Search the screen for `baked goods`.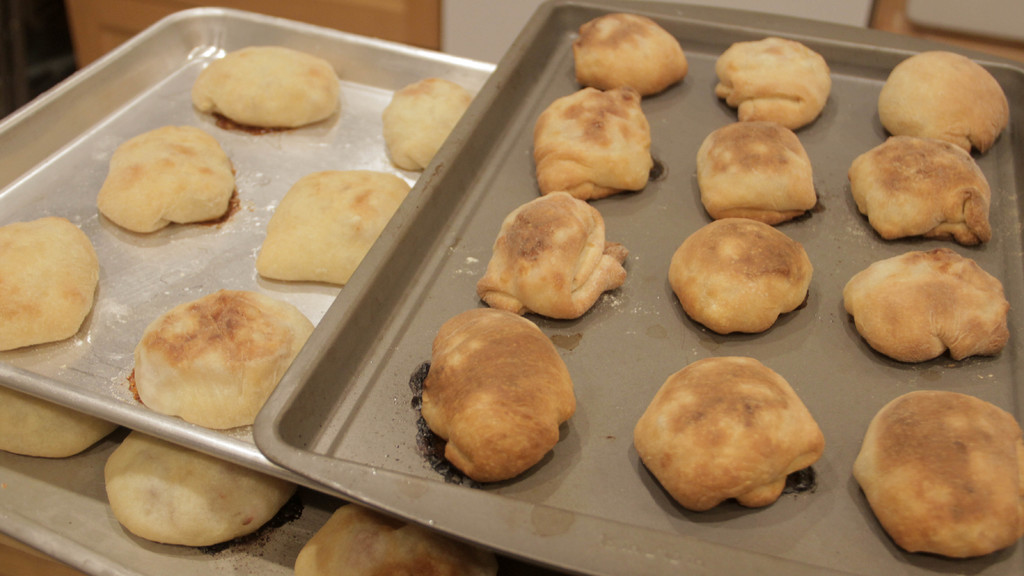
Found at box=[712, 33, 833, 134].
